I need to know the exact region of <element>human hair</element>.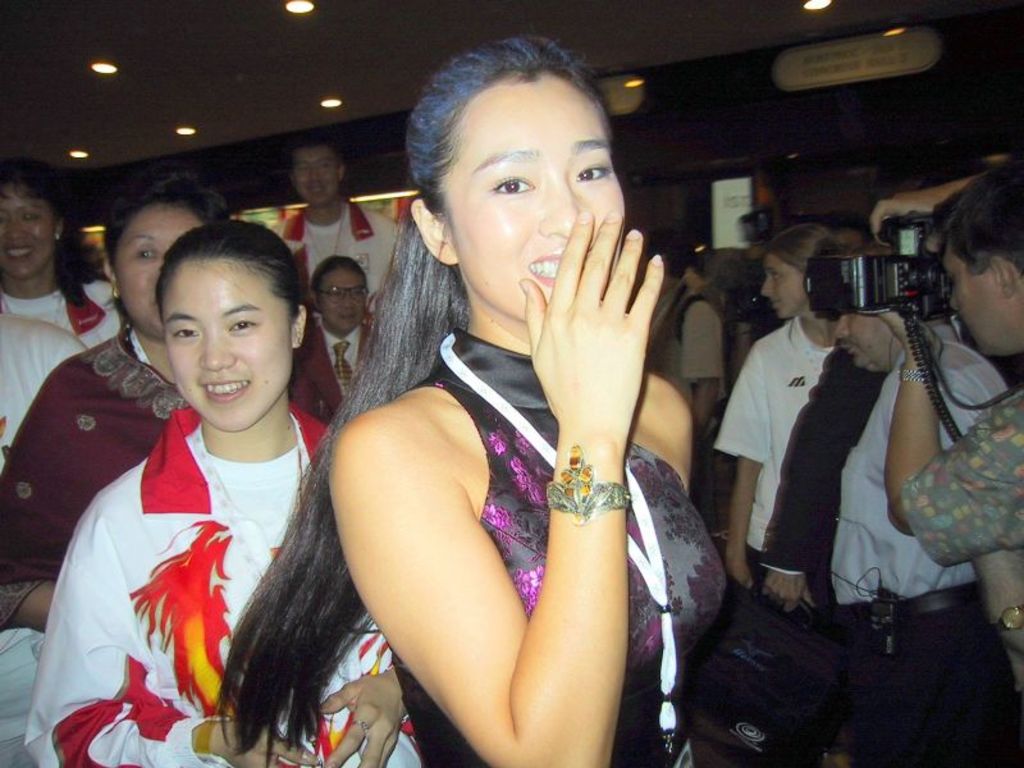
Region: 300, 256, 372, 307.
